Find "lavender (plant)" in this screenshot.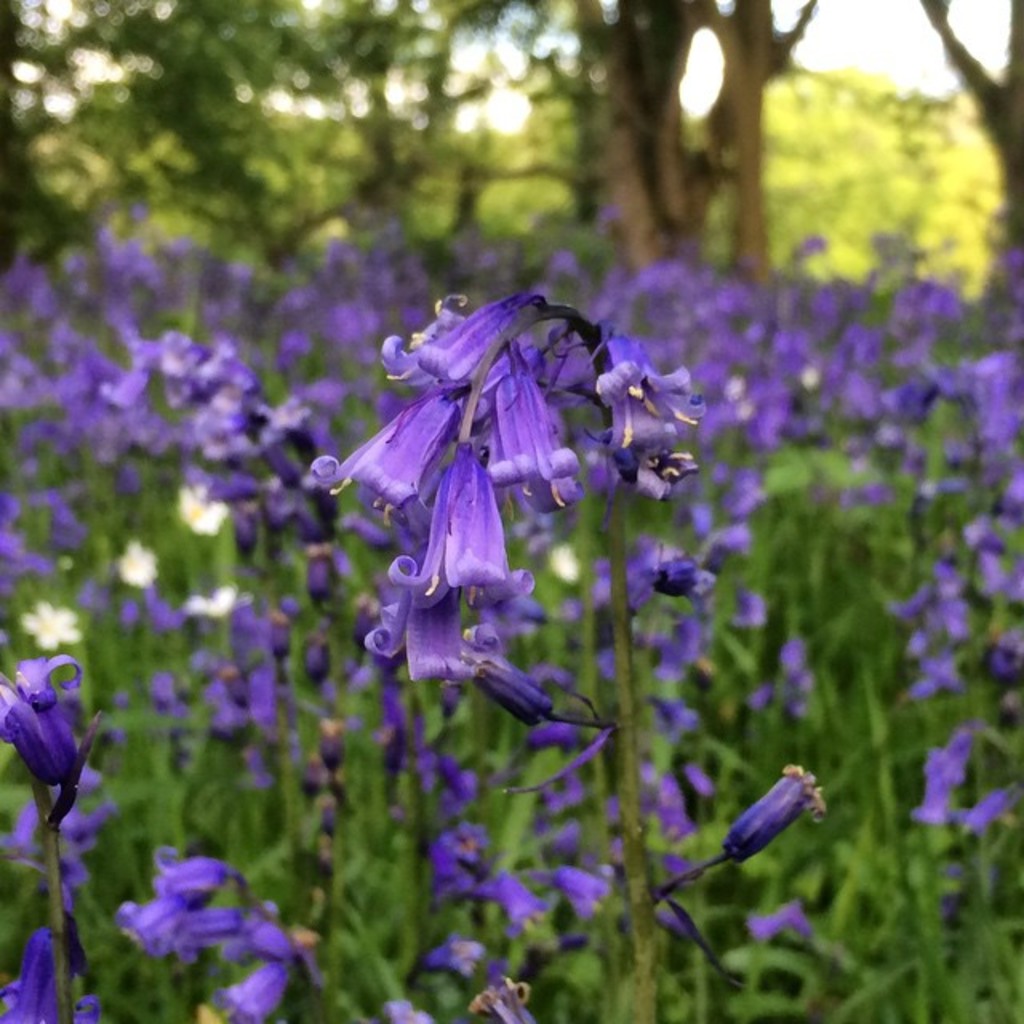
The bounding box for "lavender (plant)" is (944, 525, 1022, 602).
